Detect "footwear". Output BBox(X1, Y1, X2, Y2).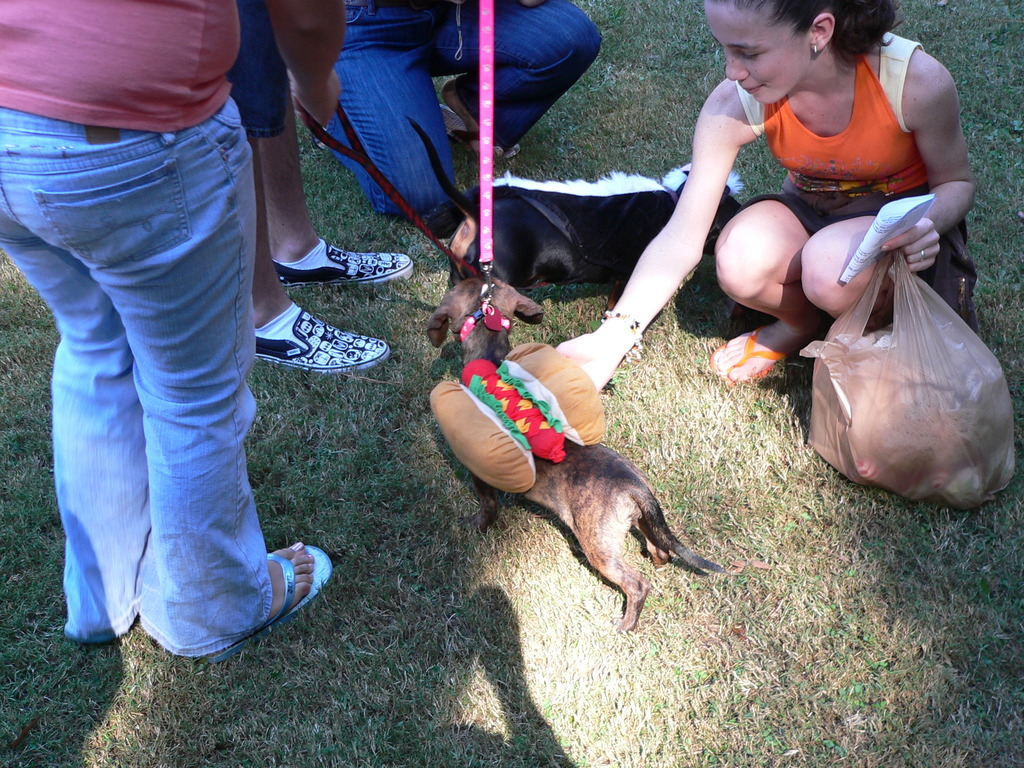
BBox(282, 224, 400, 294).
